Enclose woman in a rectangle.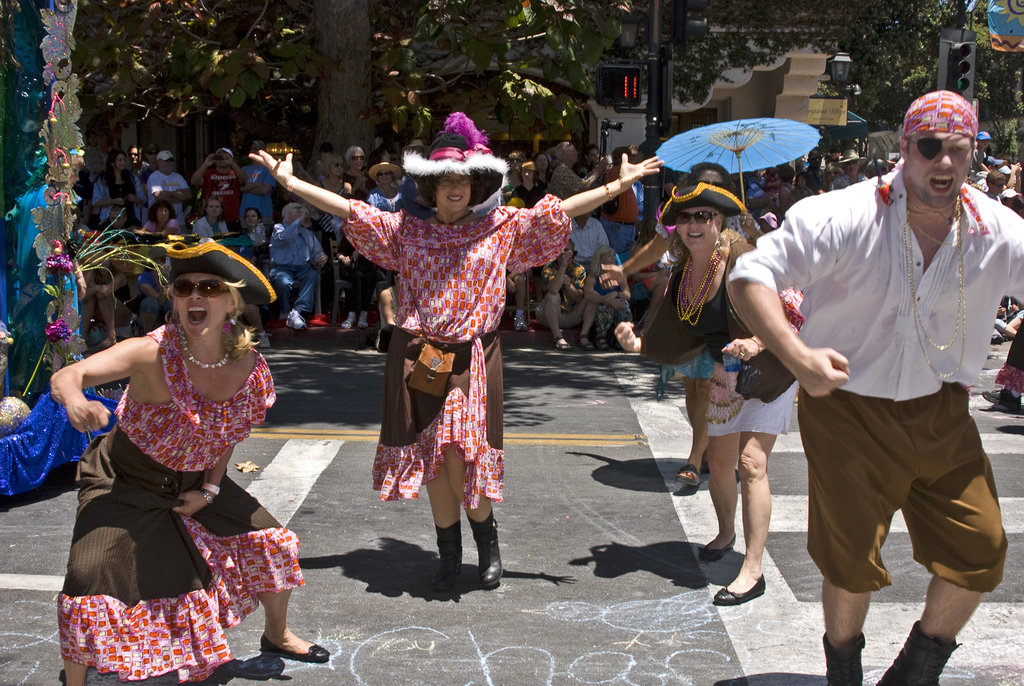
596:142:652:270.
